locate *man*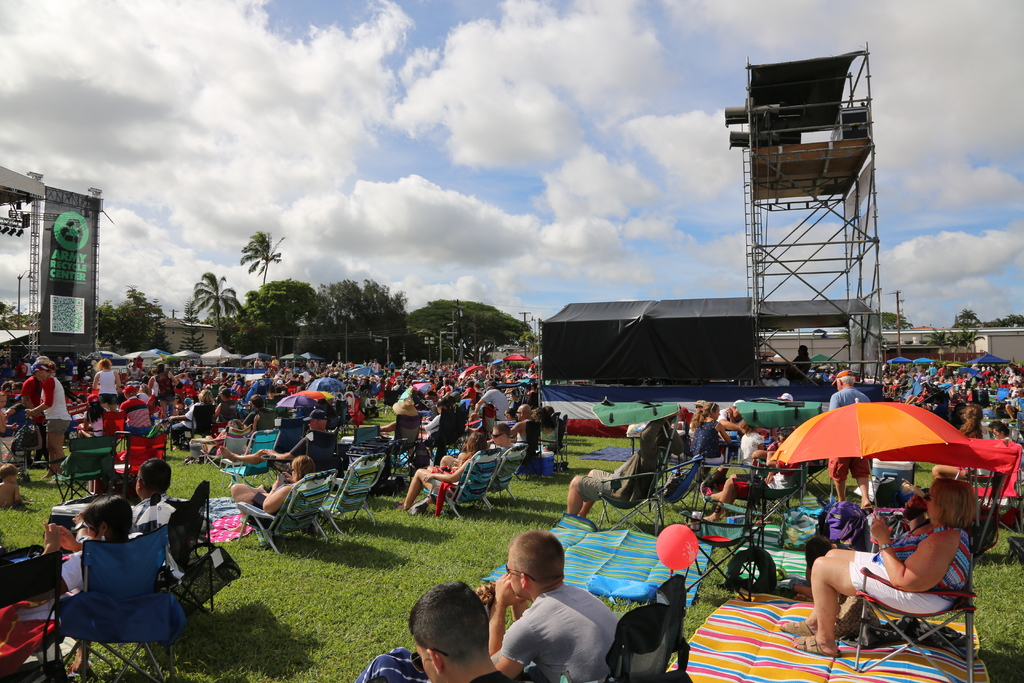
region(829, 368, 870, 507)
